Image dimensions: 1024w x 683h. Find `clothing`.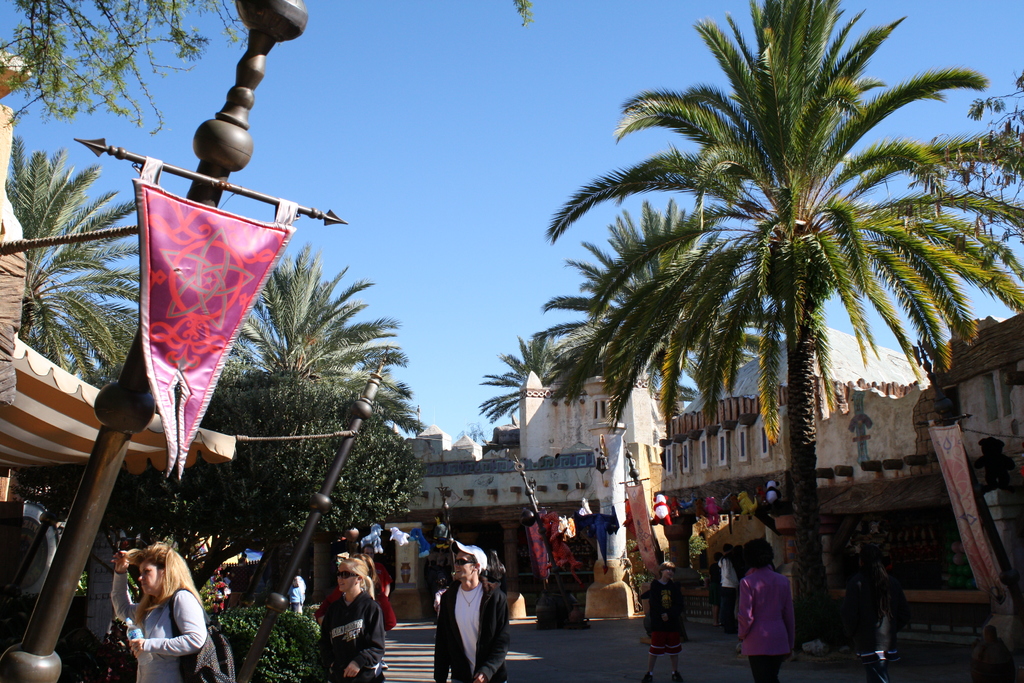
select_region(713, 563, 735, 627).
